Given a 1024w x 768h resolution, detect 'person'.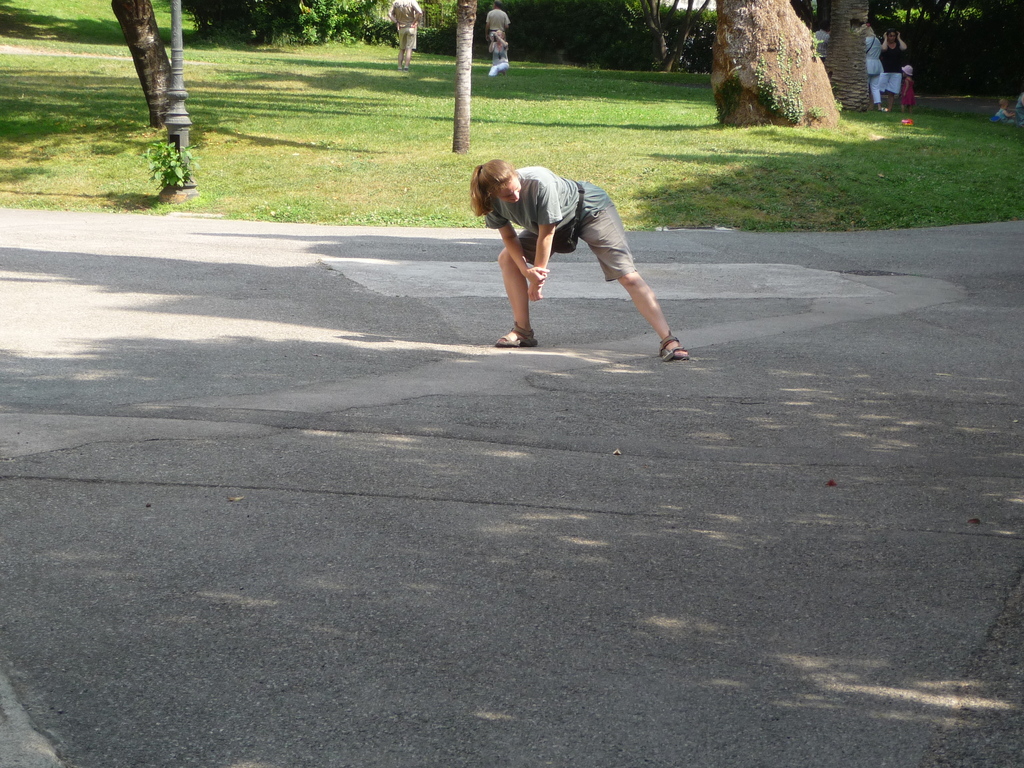
(485,30,513,77).
